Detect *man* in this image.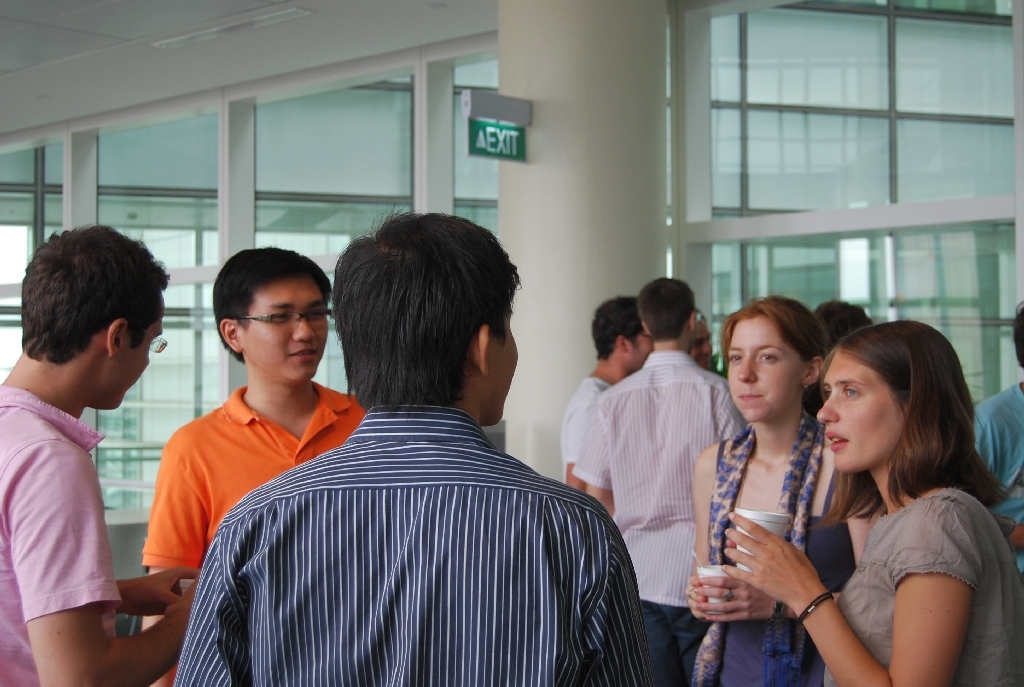
Detection: box=[570, 273, 750, 686].
